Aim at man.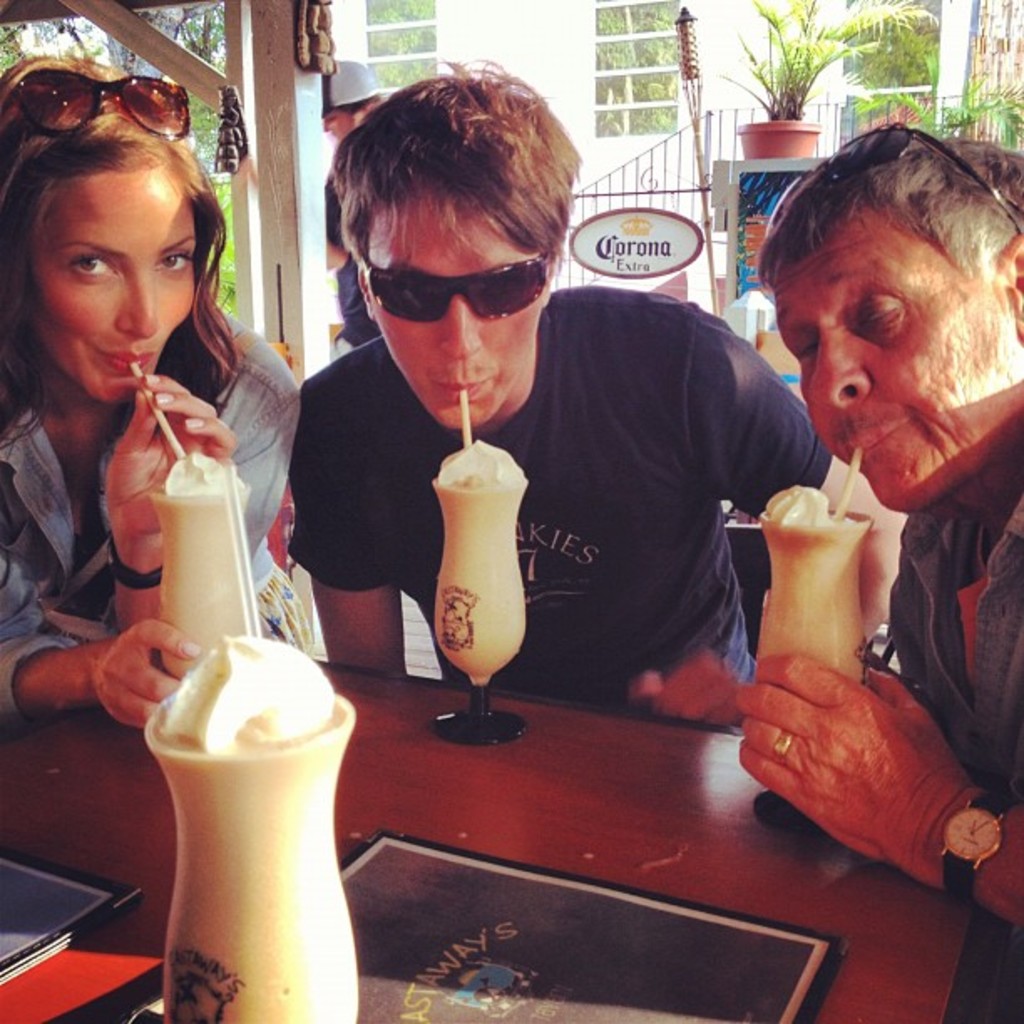
Aimed at Rect(736, 134, 1022, 929).
